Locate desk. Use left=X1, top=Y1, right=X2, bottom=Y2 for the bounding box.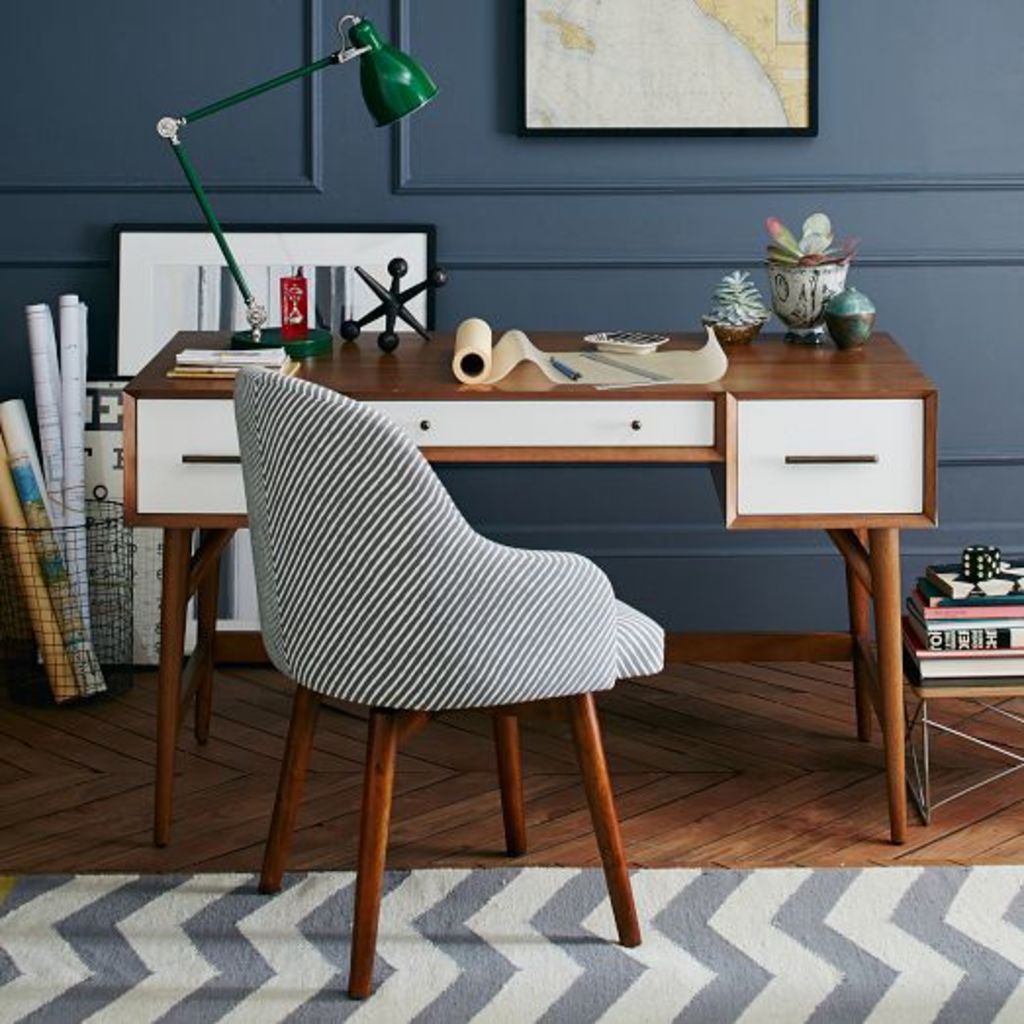
left=129, top=329, right=942, bottom=846.
